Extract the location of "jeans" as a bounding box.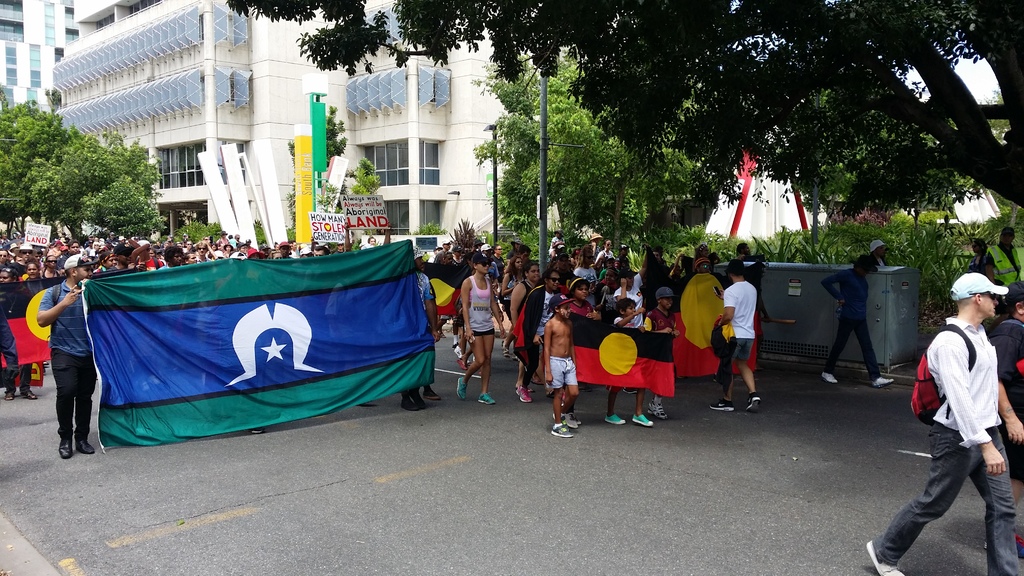
878, 419, 1023, 575.
